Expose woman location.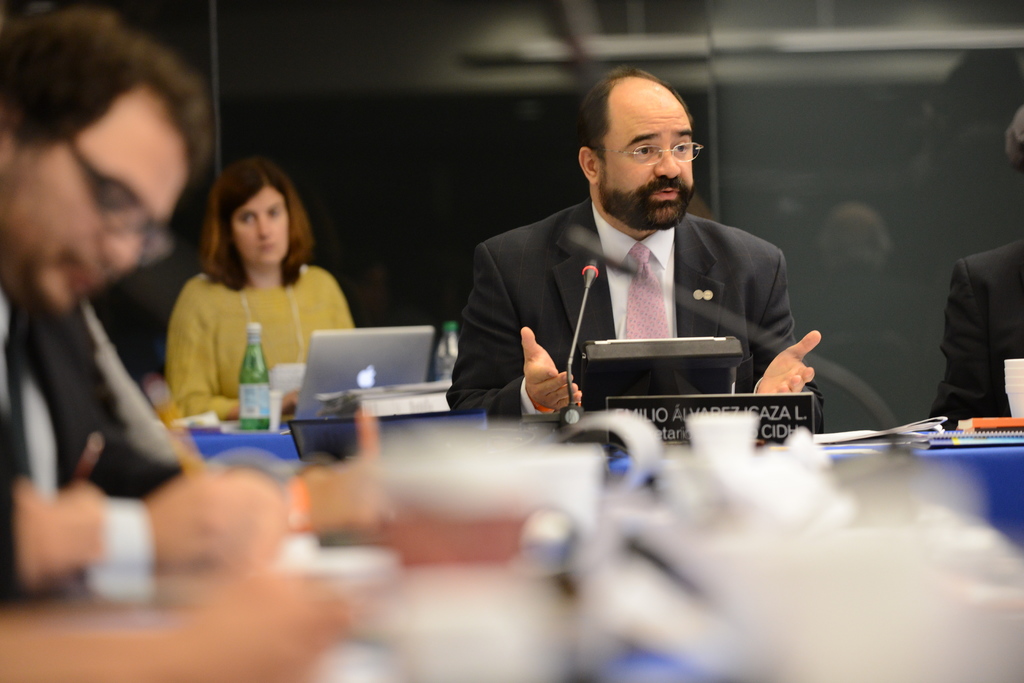
Exposed at pyautogui.locateOnScreen(147, 161, 367, 450).
